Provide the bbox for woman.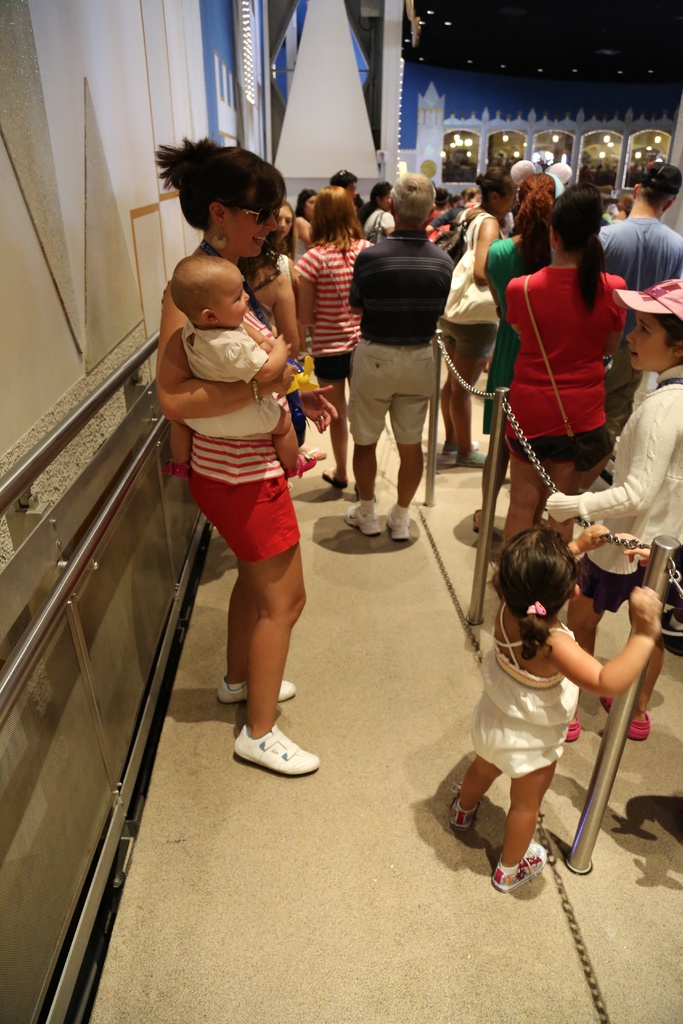
crop(293, 184, 376, 488).
